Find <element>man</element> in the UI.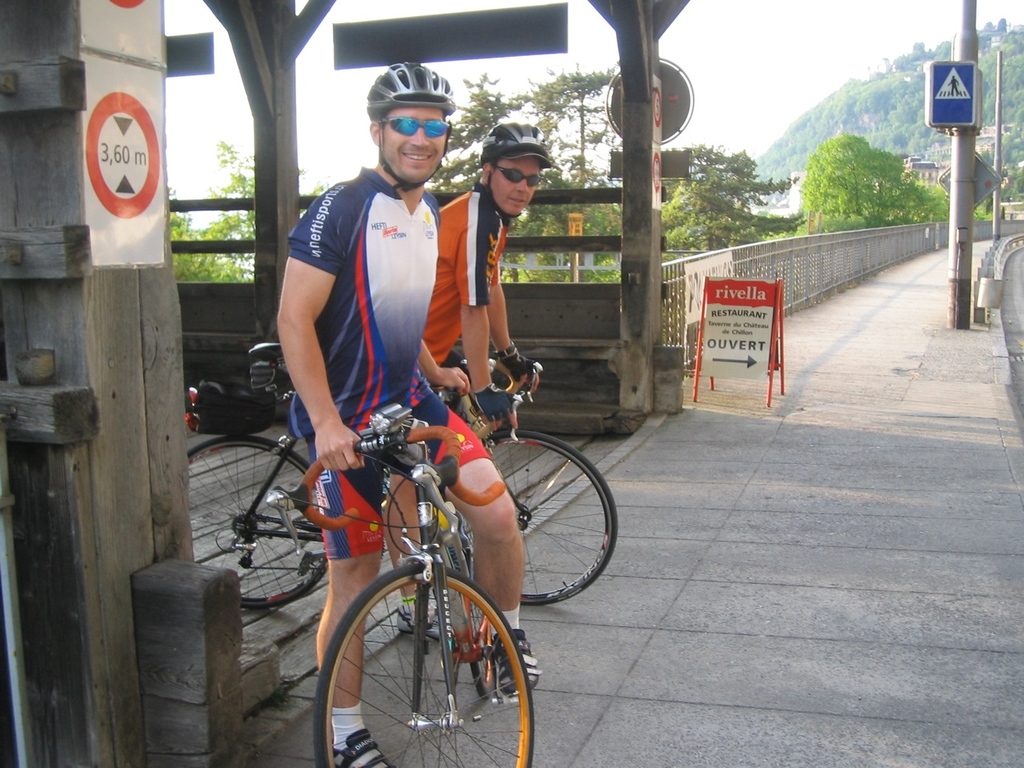
UI element at select_region(274, 62, 541, 767).
